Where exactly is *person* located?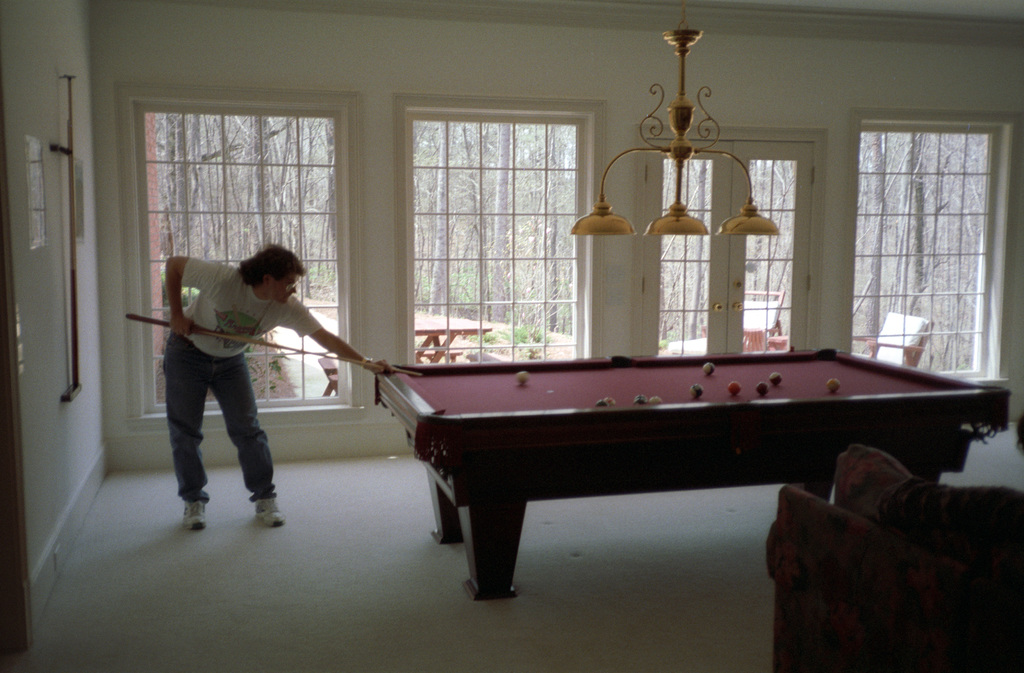
Its bounding box is select_region(128, 231, 356, 505).
